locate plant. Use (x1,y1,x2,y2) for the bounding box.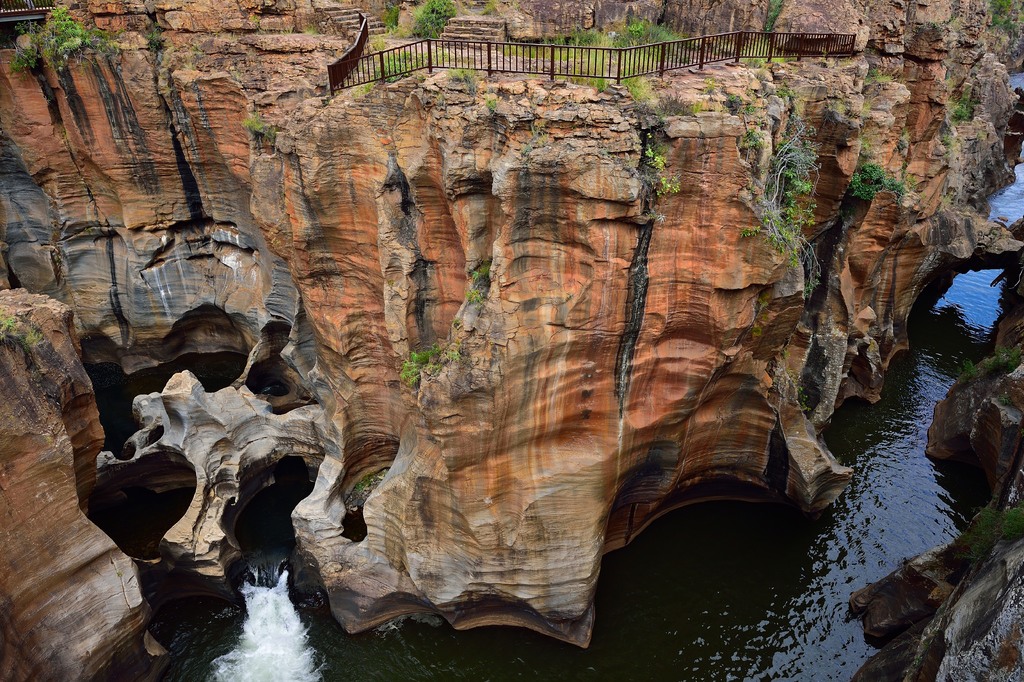
(353,475,381,500).
